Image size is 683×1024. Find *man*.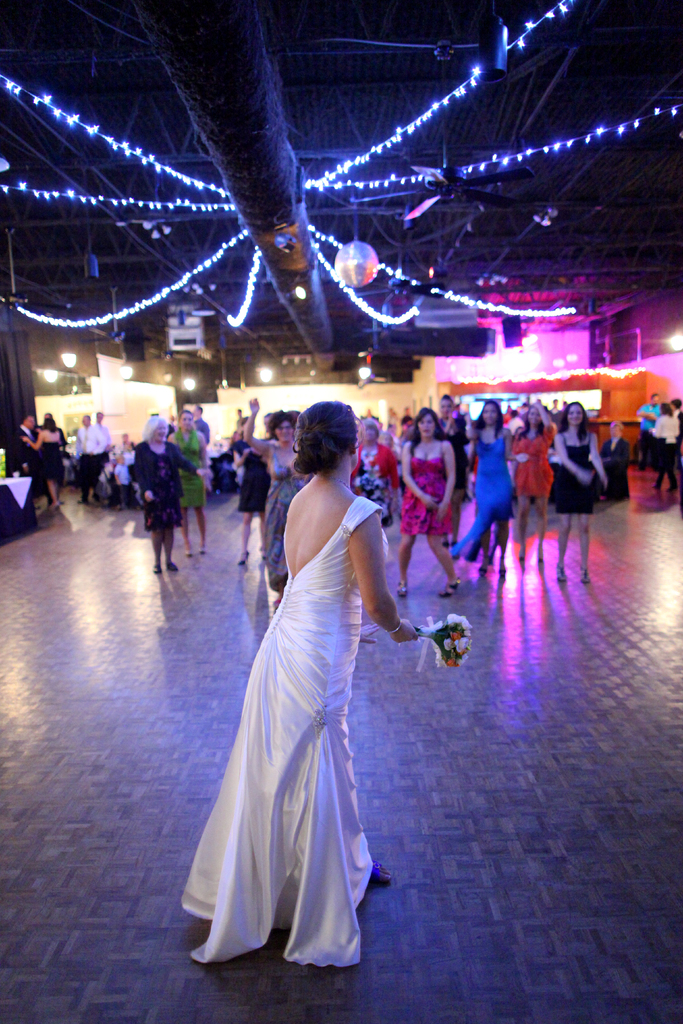
190/404/210/443.
